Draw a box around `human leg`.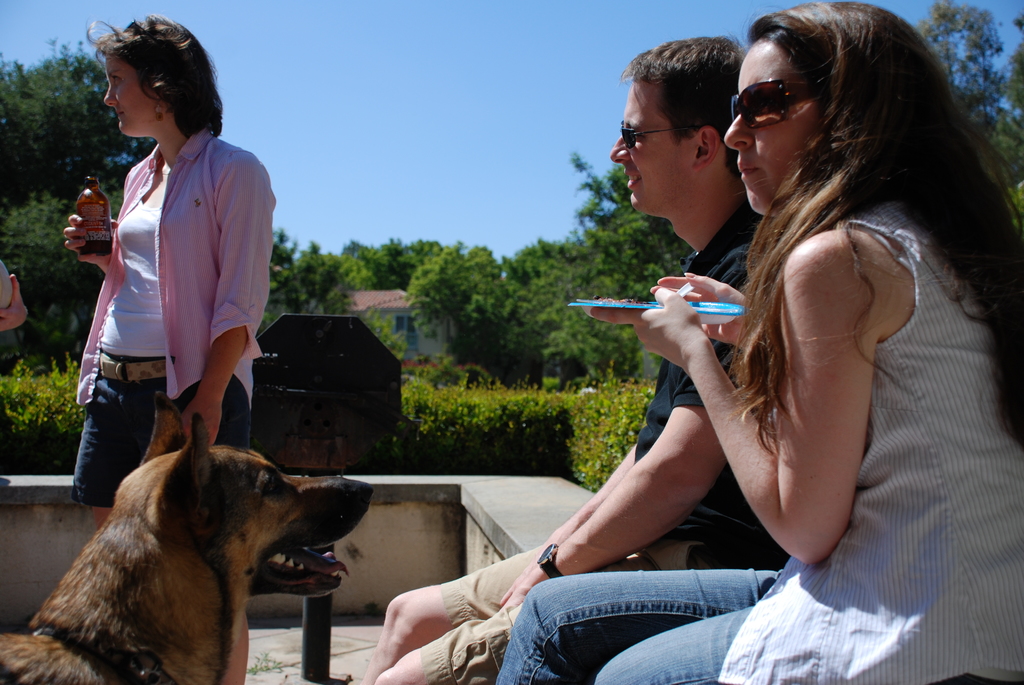
372/551/682/684.
